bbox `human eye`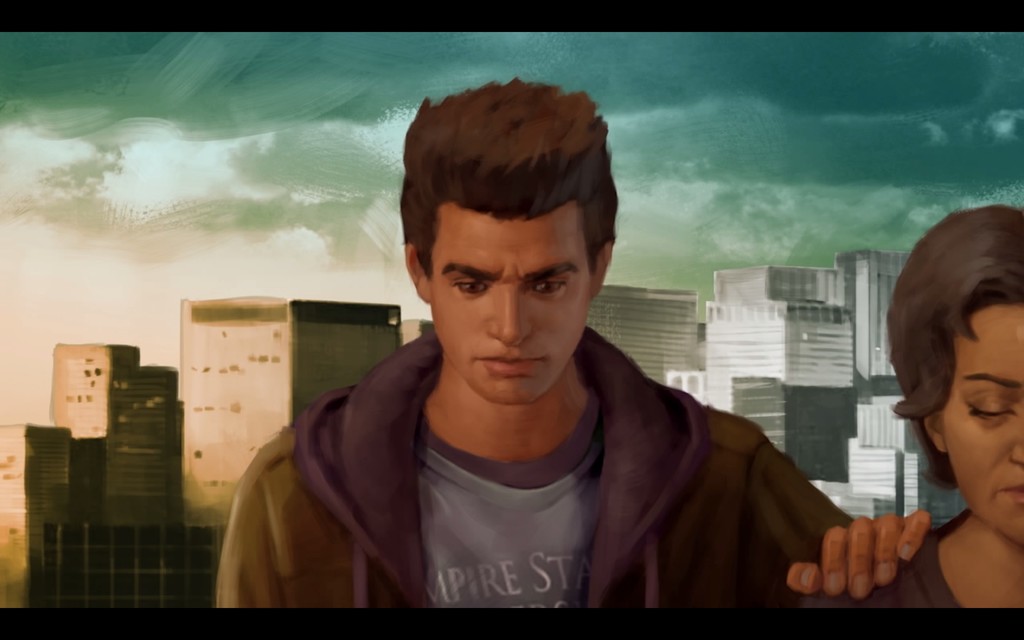
box=[529, 273, 568, 304]
